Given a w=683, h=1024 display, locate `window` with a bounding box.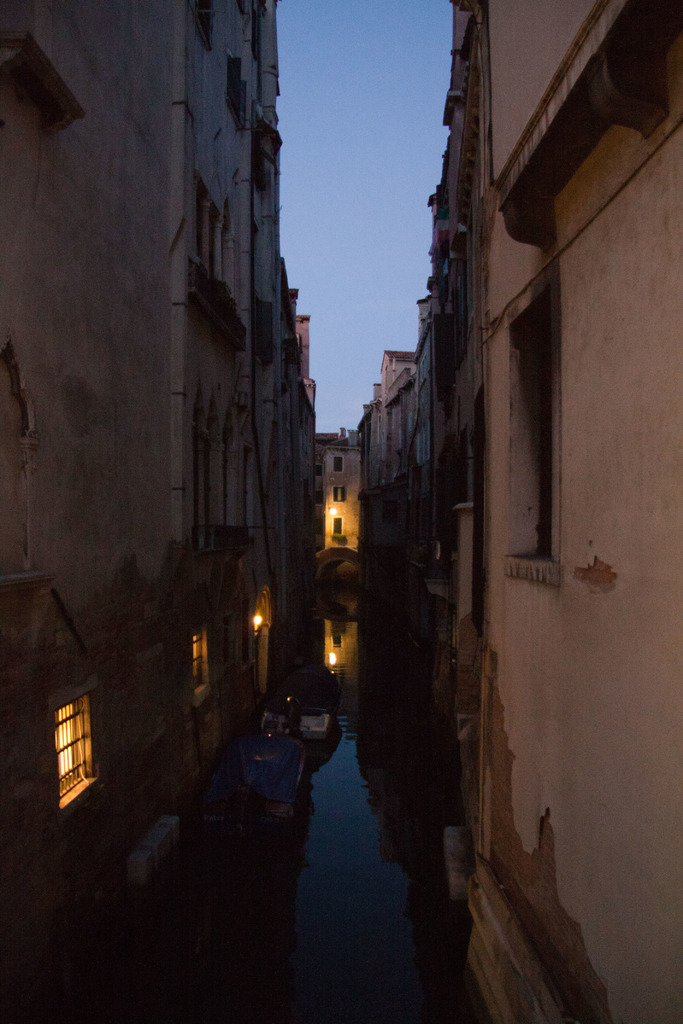
Located: Rect(183, 625, 211, 704).
